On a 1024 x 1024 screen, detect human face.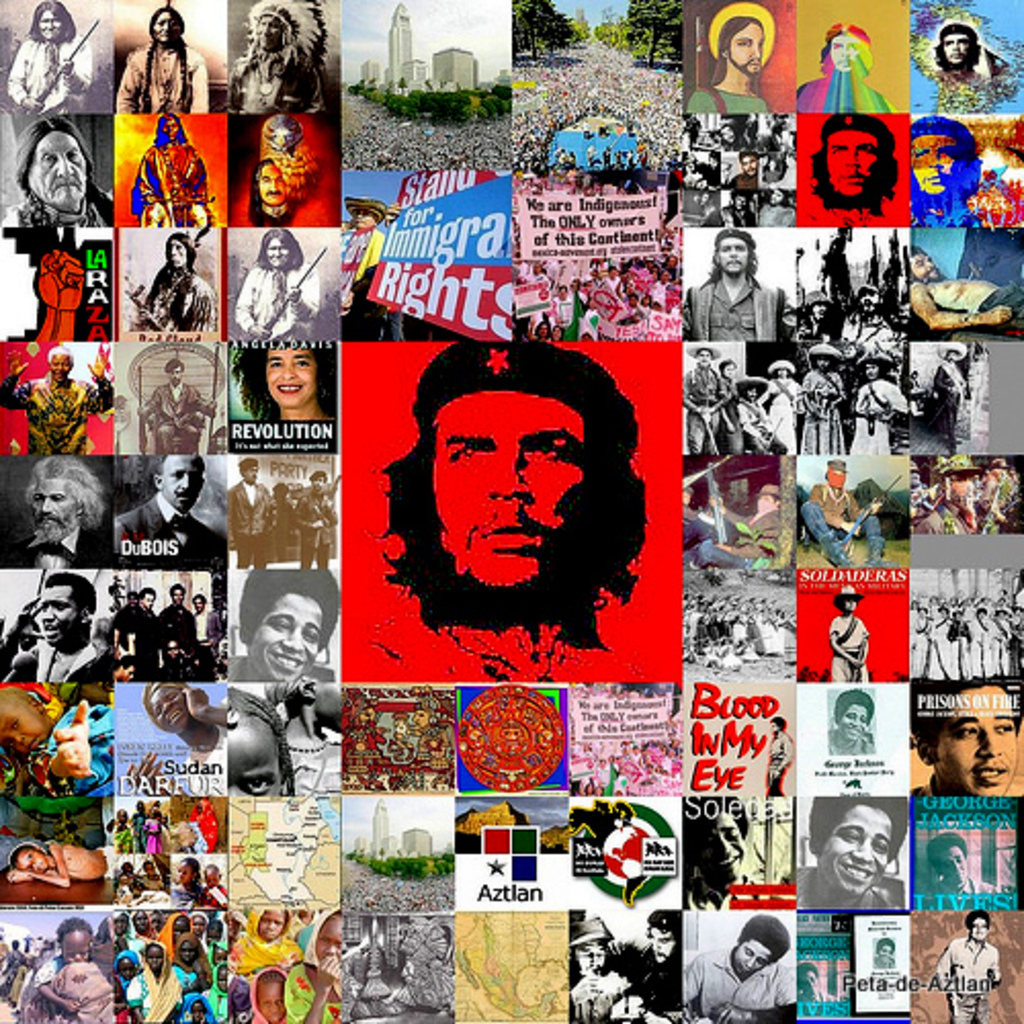
(190,592,205,614).
